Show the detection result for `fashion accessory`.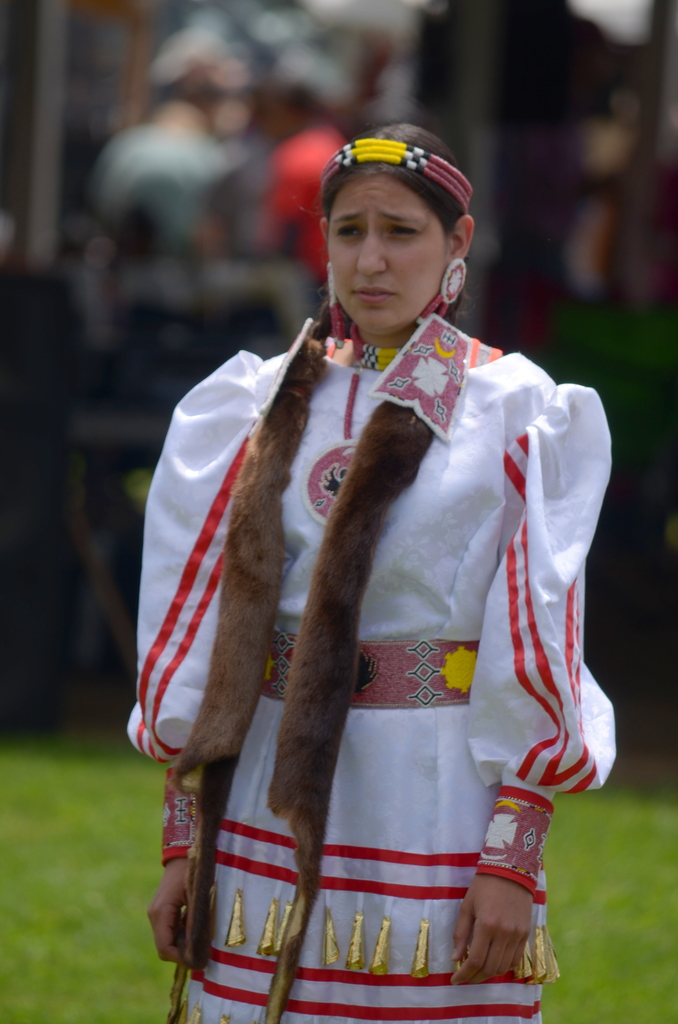
[x1=303, y1=373, x2=360, y2=527].
